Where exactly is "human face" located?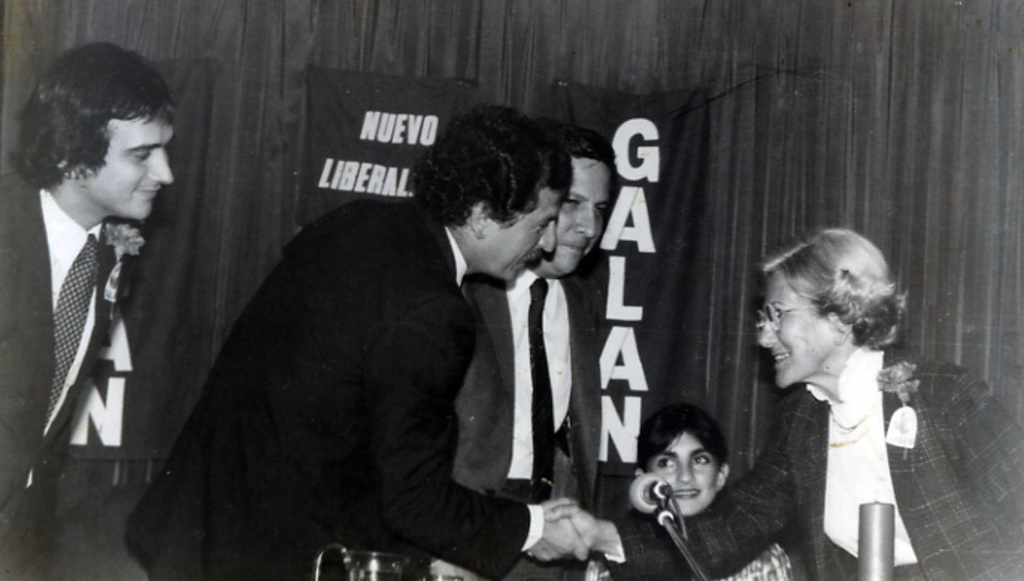
Its bounding box is bbox(487, 191, 557, 285).
